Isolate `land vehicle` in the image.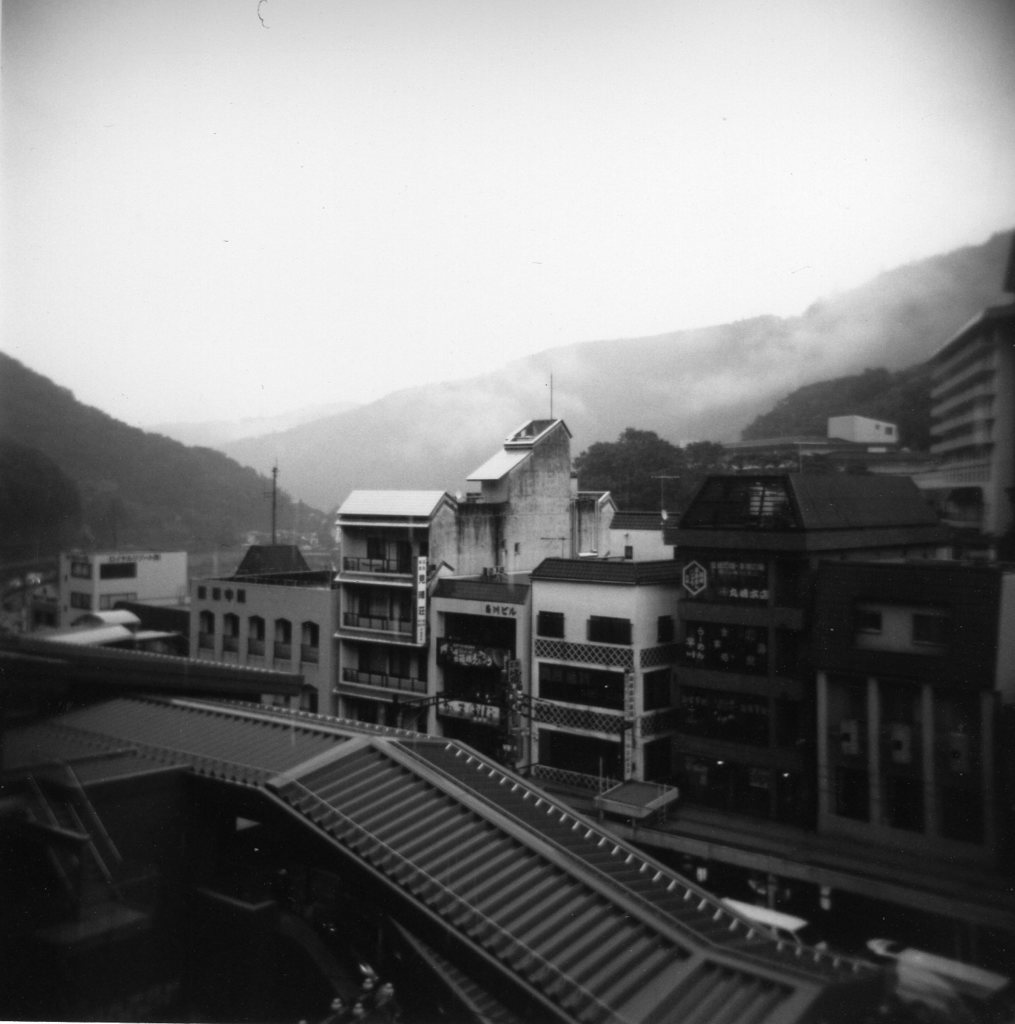
Isolated region: [left=715, top=897, right=829, bottom=953].
